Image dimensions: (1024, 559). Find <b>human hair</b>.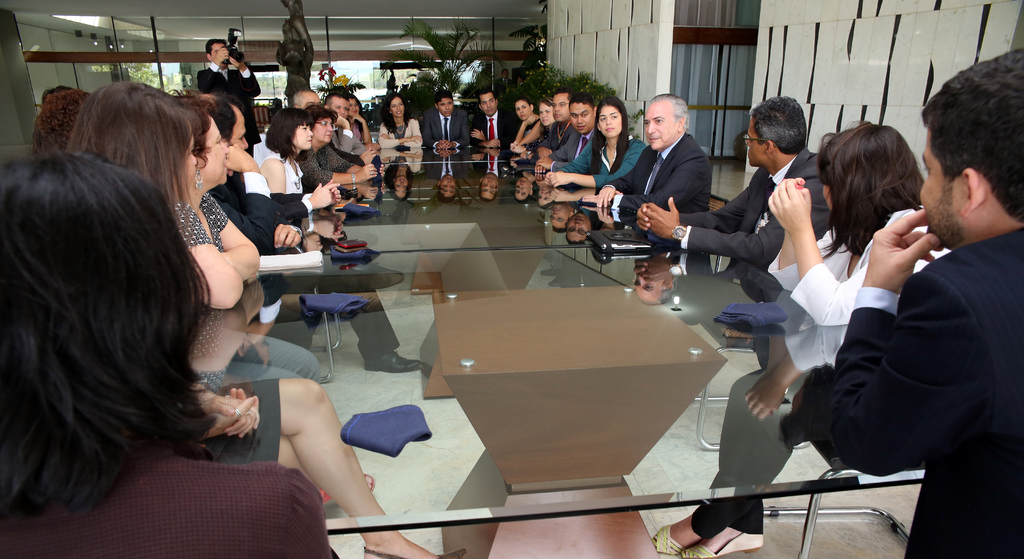
<bbox>744, 96, 806, 154</bbox>.
